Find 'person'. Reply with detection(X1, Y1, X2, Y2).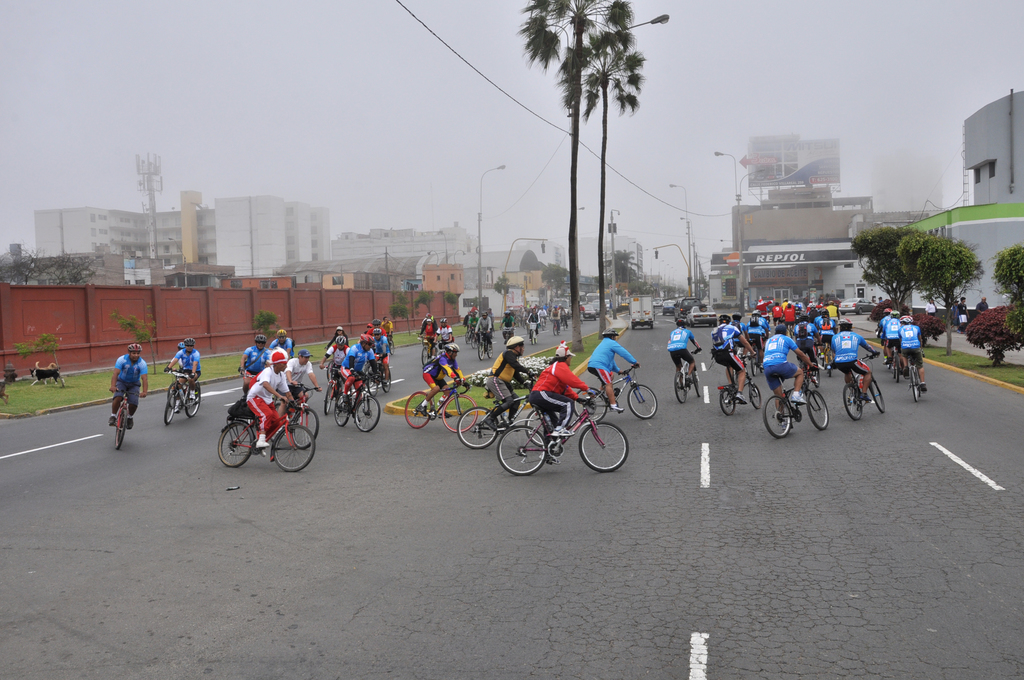
detection(765, 323, 815, 428).
